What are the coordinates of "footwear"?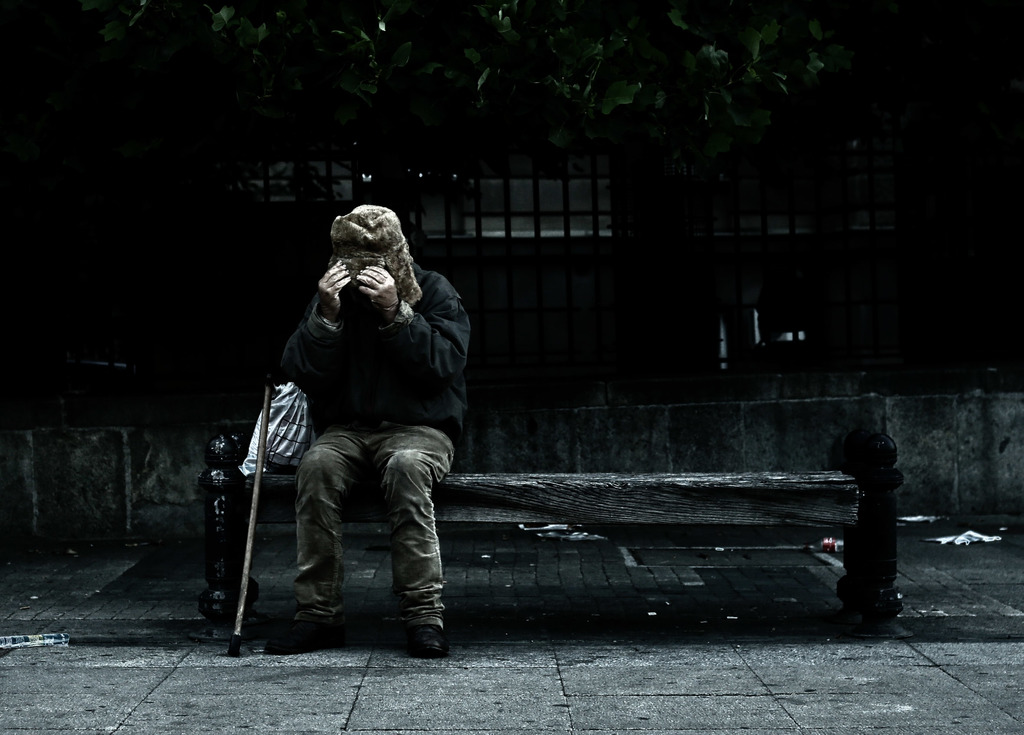
<region>268, 620, 343, 655</region>.
